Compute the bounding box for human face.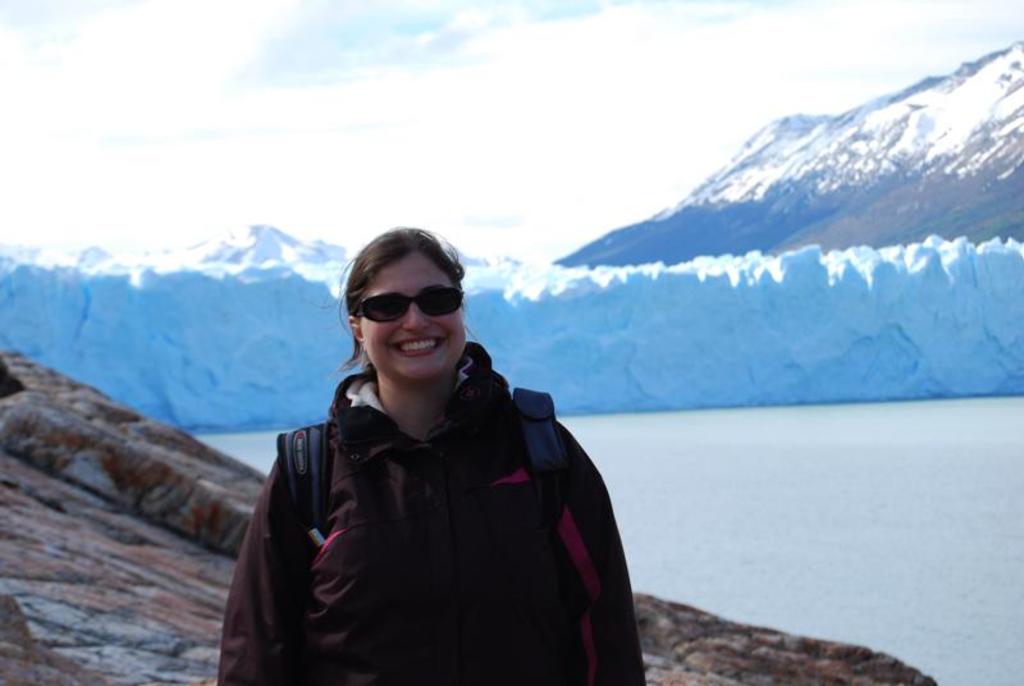
detection(358, 261, 461, 381).
